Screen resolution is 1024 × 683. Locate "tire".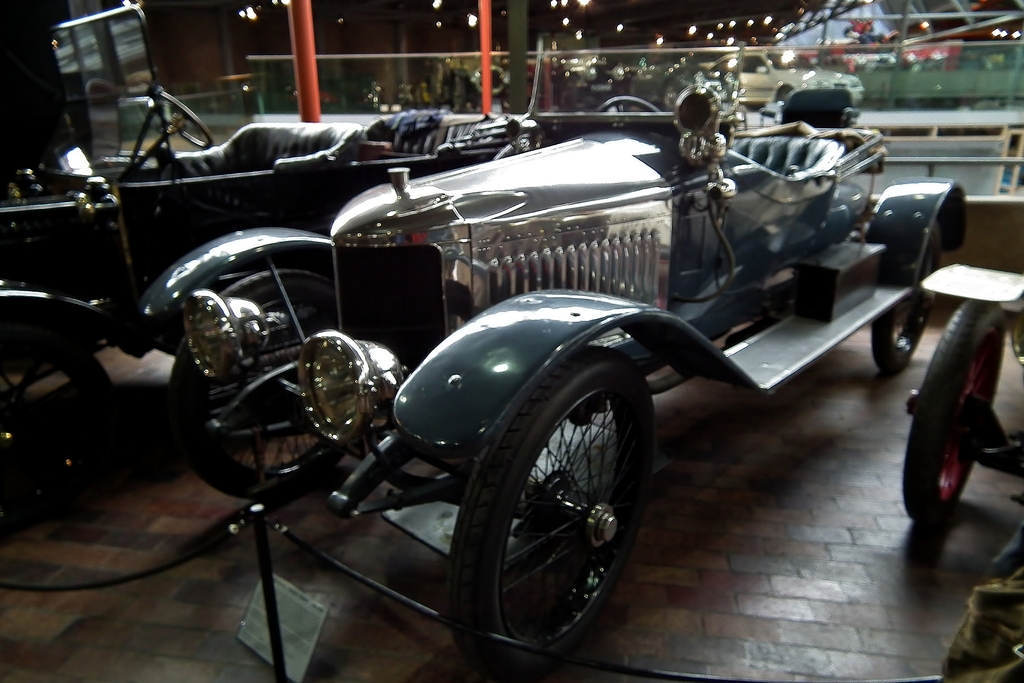
163:268:374:499.
